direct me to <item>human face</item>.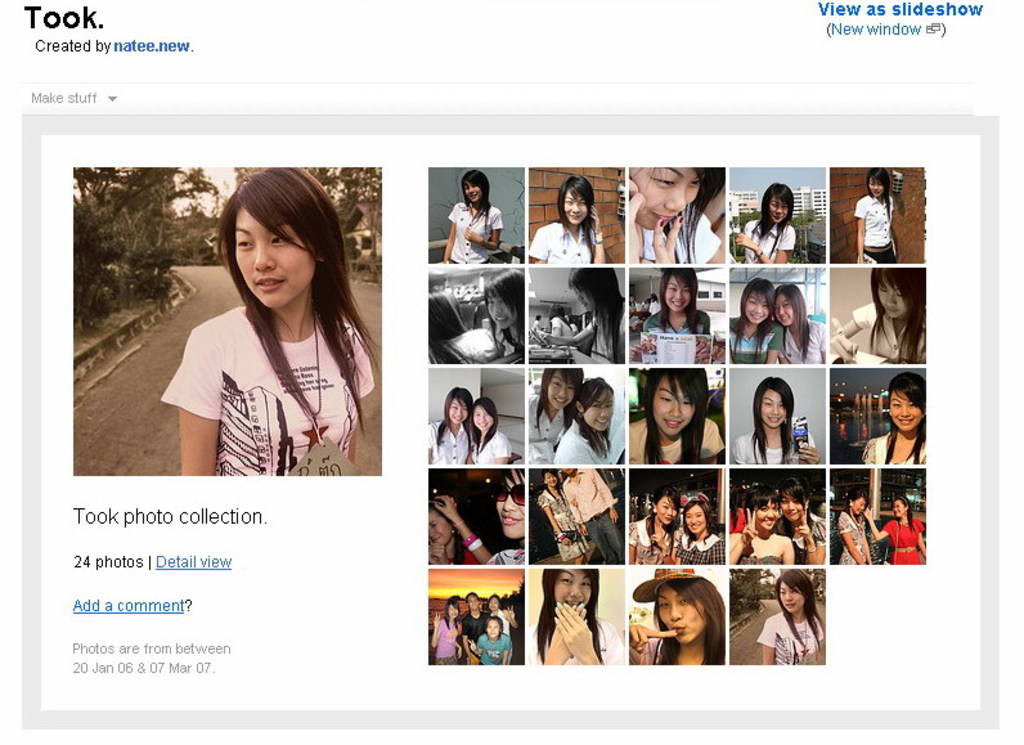
Direction: l=891, t=390, r=925, b=431.
